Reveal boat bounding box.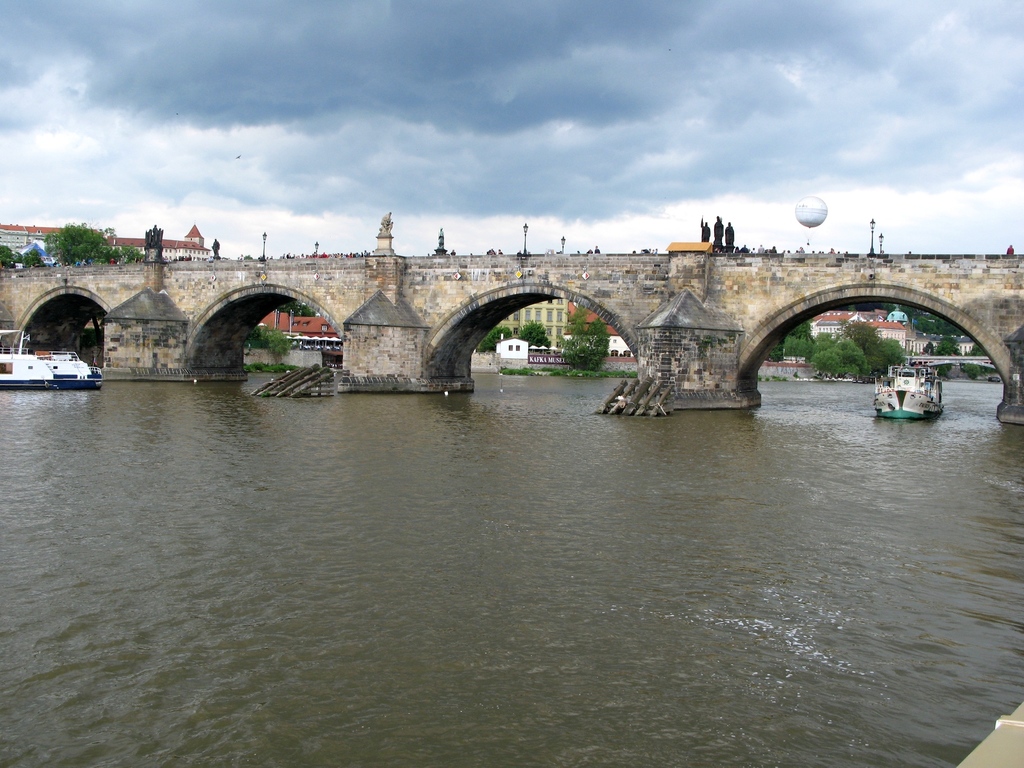
Revealed: crop(874, 349, 943, 417).
